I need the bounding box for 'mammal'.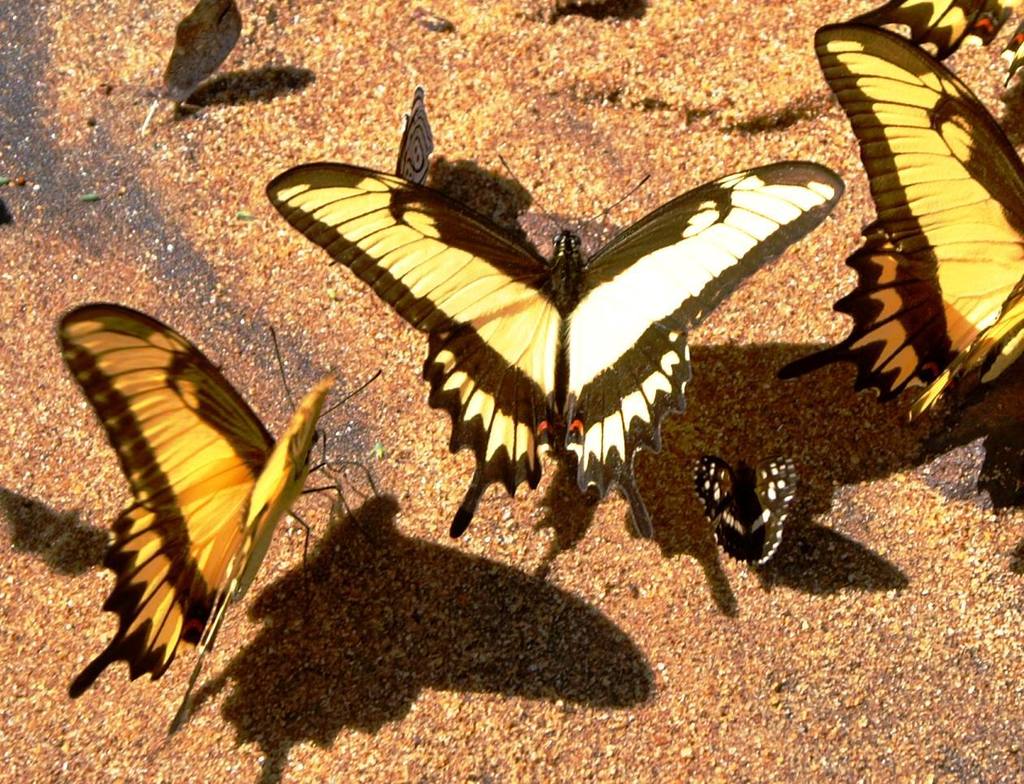
Here it is: bbox=[39, 292, 333, 694].
